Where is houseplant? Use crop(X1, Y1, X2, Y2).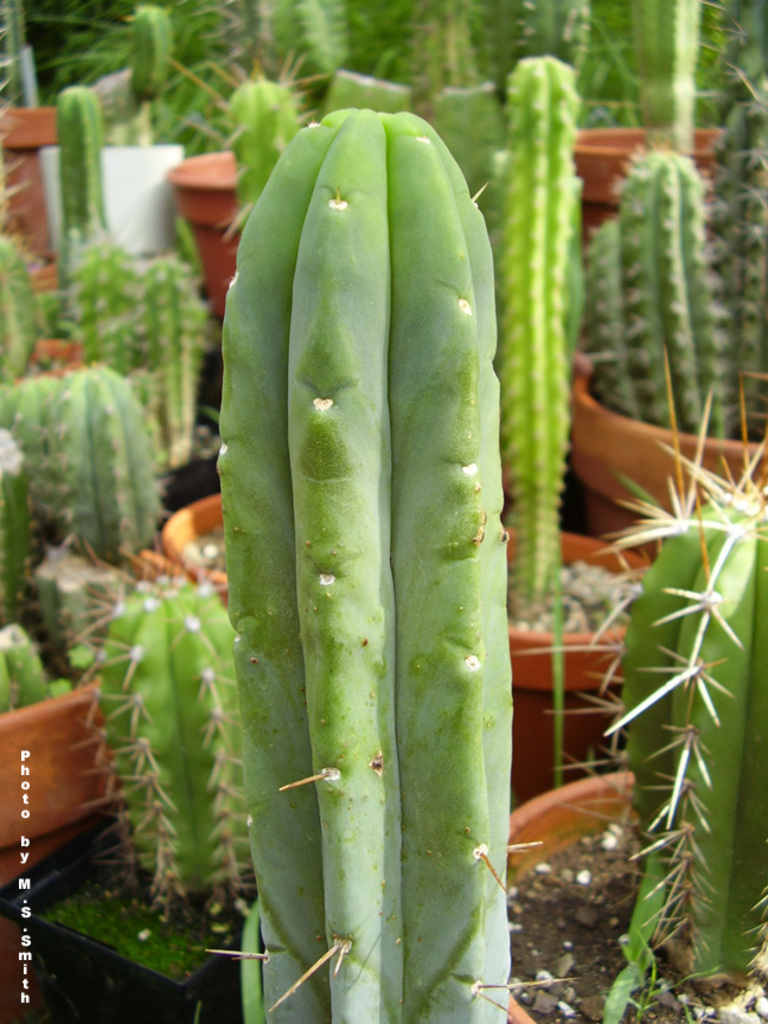
crop(0, 401, 177, 888).
